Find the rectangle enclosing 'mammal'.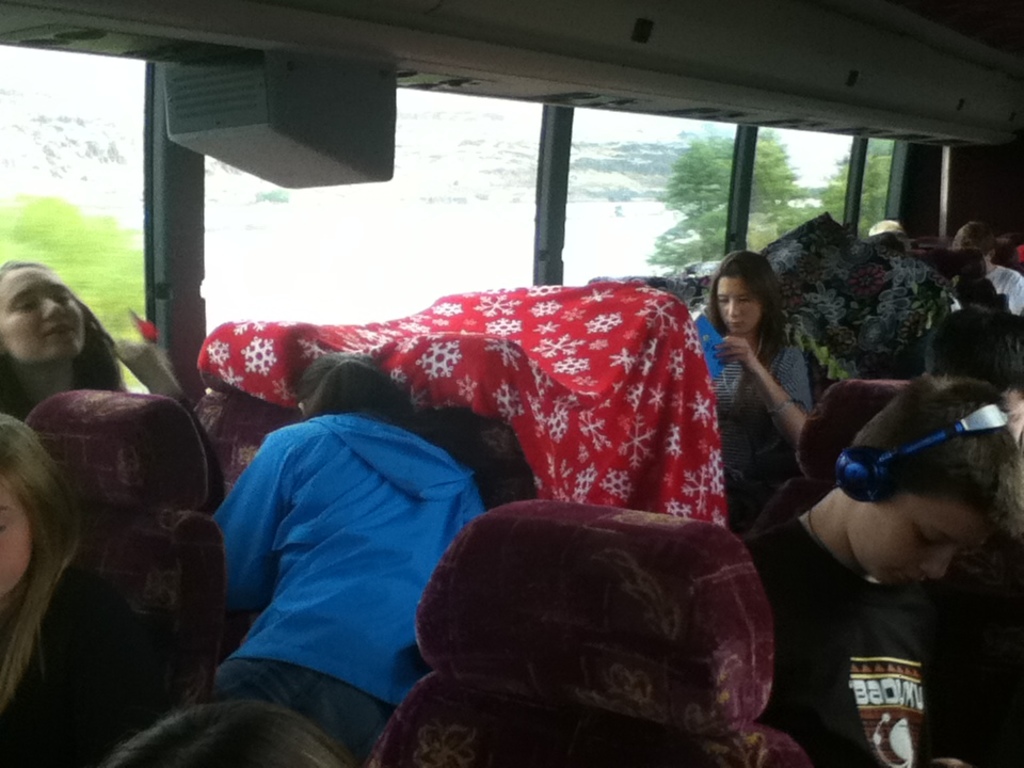
locate(0, 255, 133, 416).
